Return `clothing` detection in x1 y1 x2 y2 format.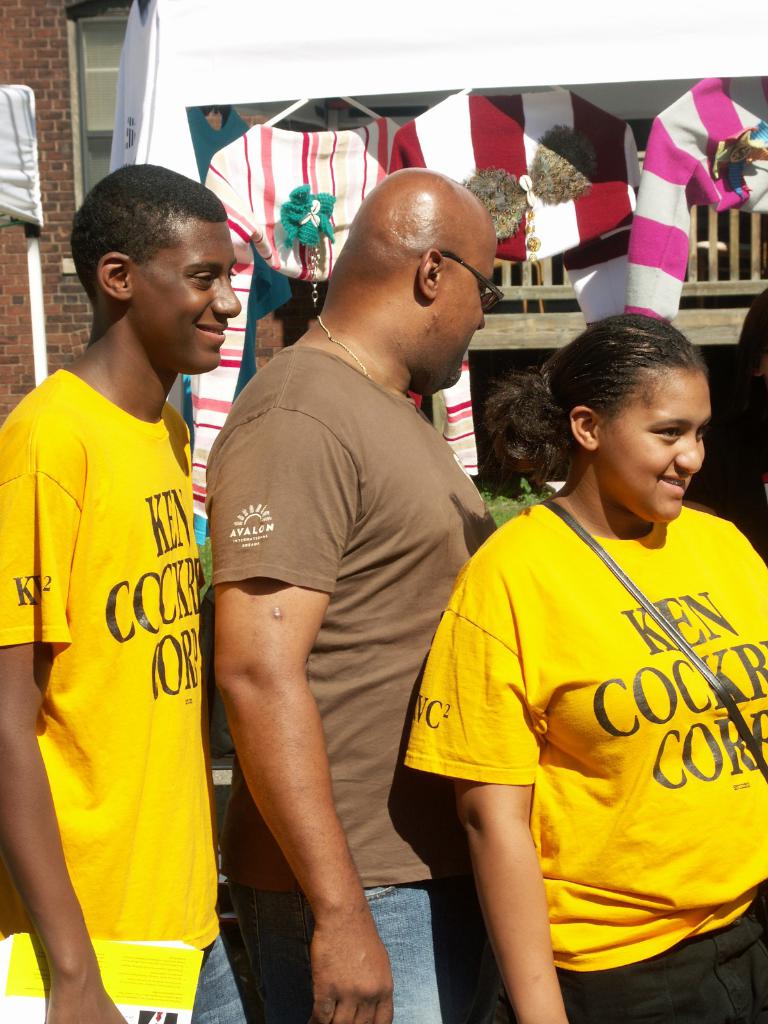
0 368 250 1023.
